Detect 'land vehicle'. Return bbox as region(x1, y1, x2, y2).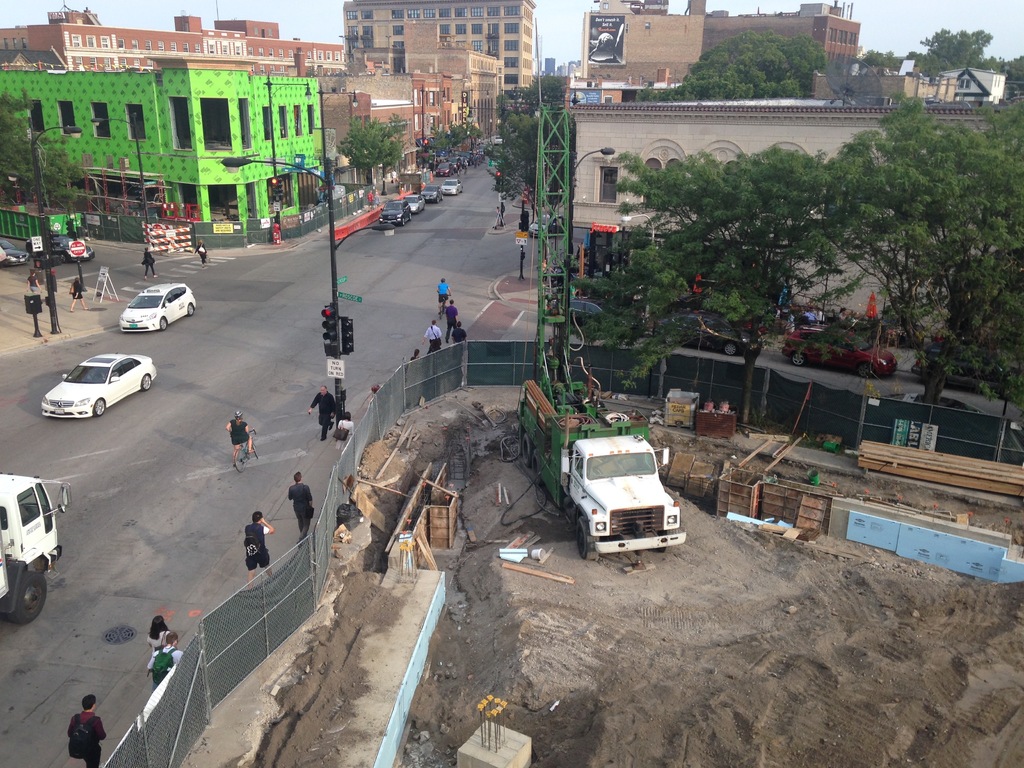
region(783, 323, 899, 378).
